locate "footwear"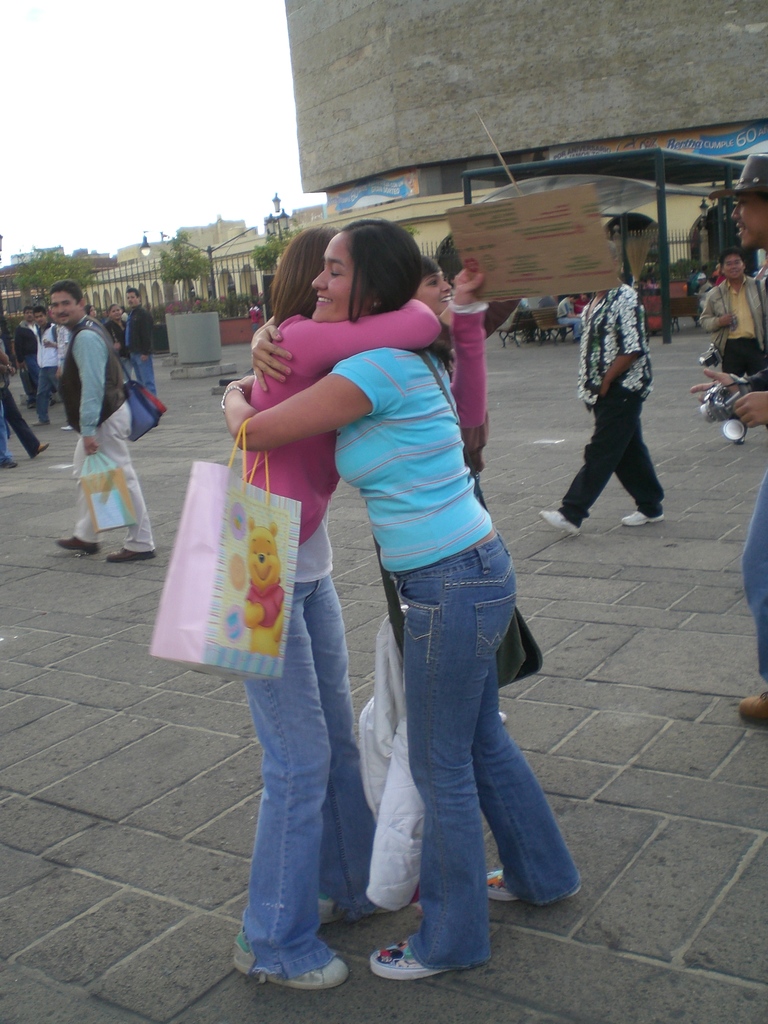
32:442:51:461
